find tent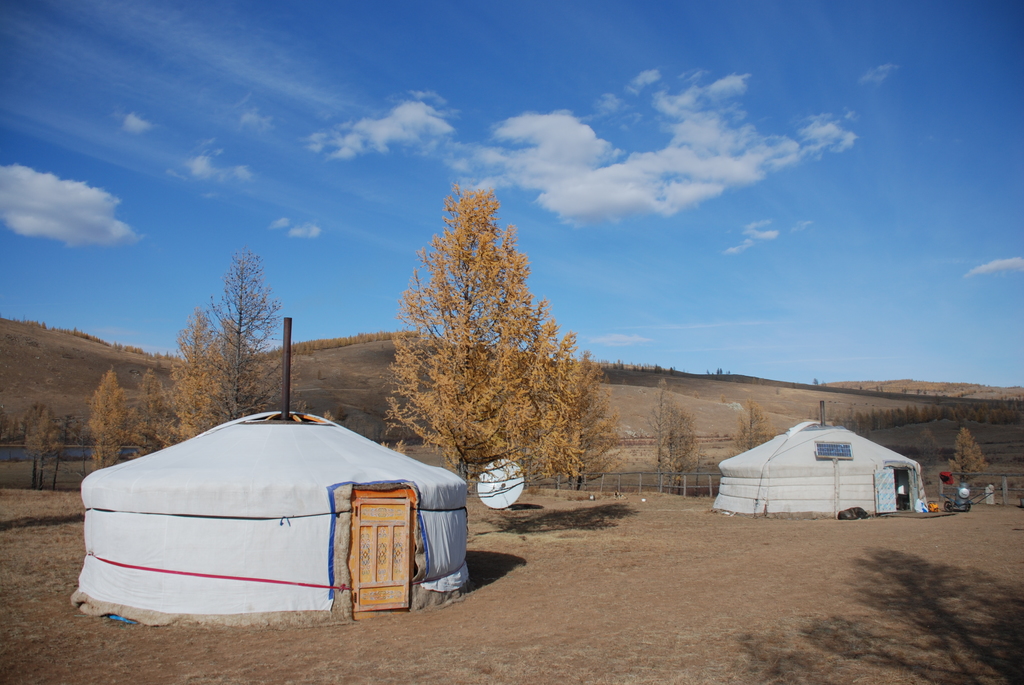
74:405:457:627
